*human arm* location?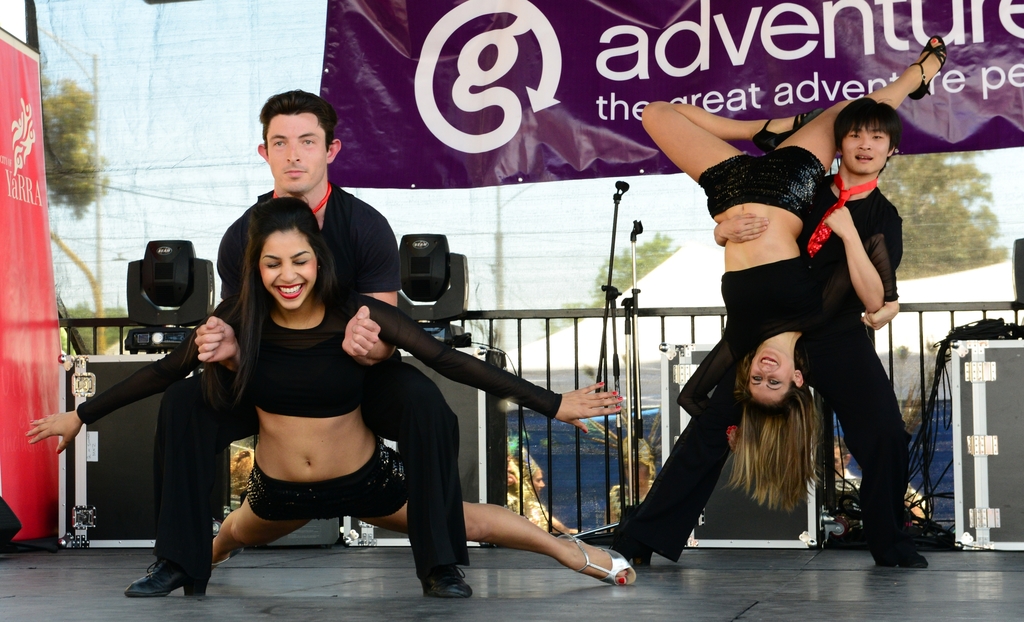
(818, 195, 890, 331)
